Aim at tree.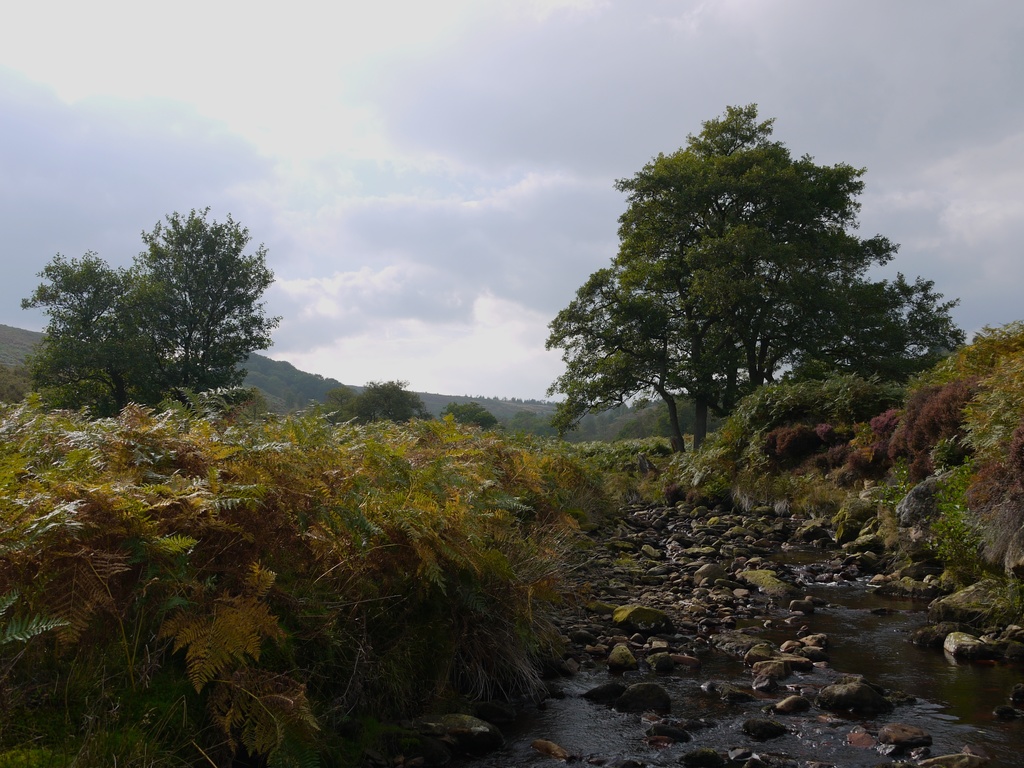
Aimed at 513/411/562/435.
